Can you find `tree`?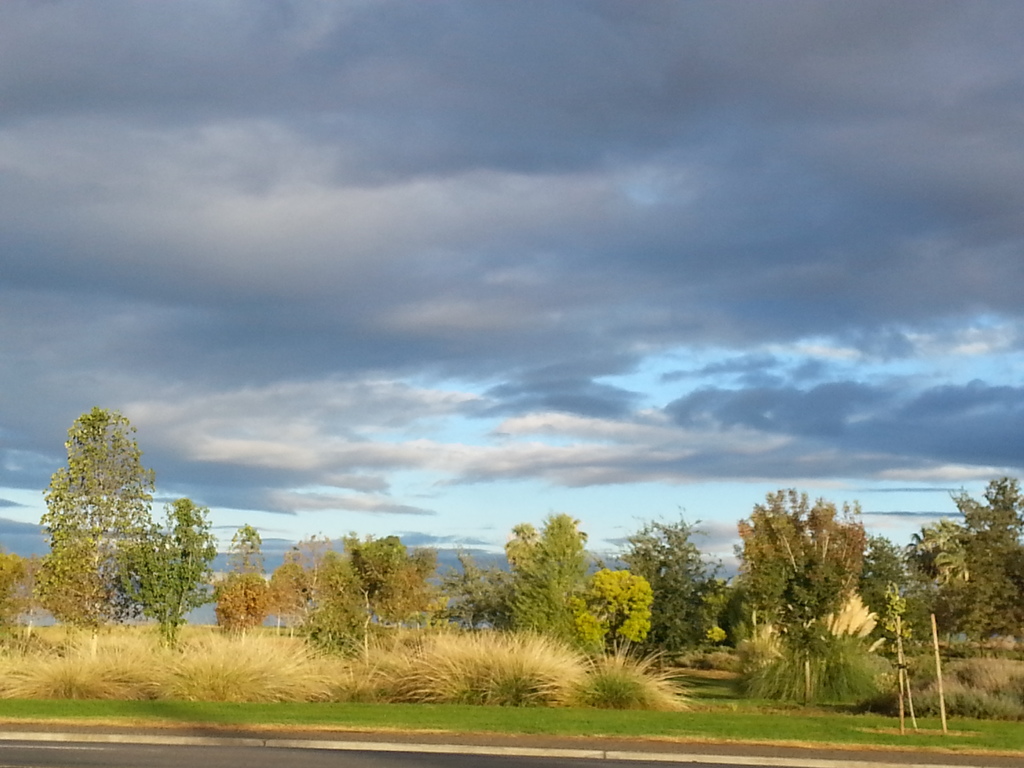
Yes, bounding box: Rect(223, 522, 263, 572).
